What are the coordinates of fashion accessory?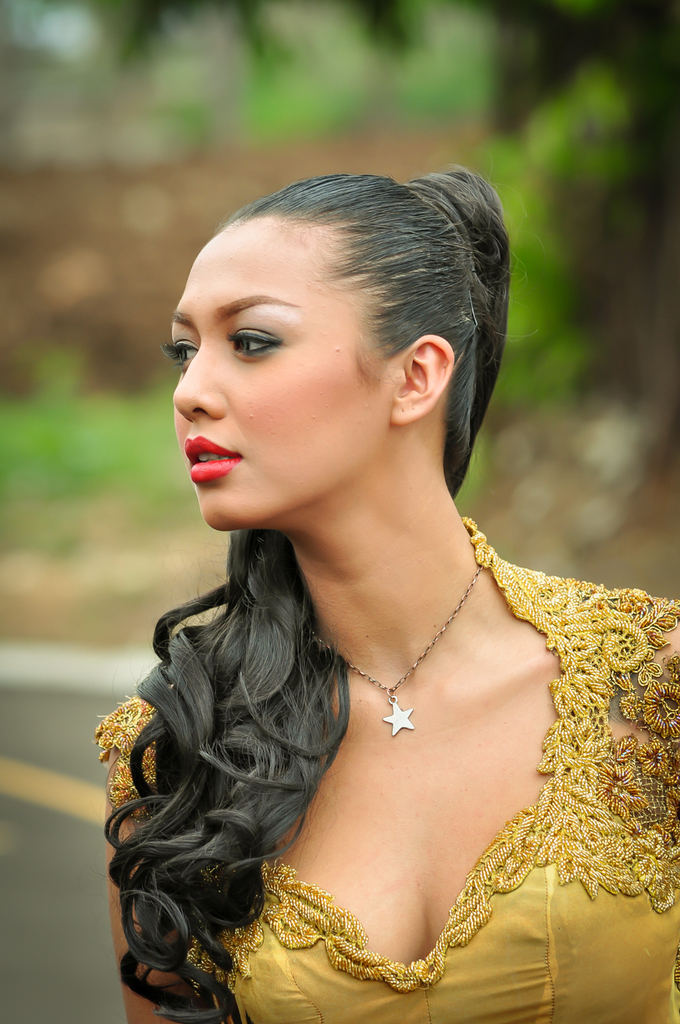
<bbox>313, 562, 489, 738</bbox>.
